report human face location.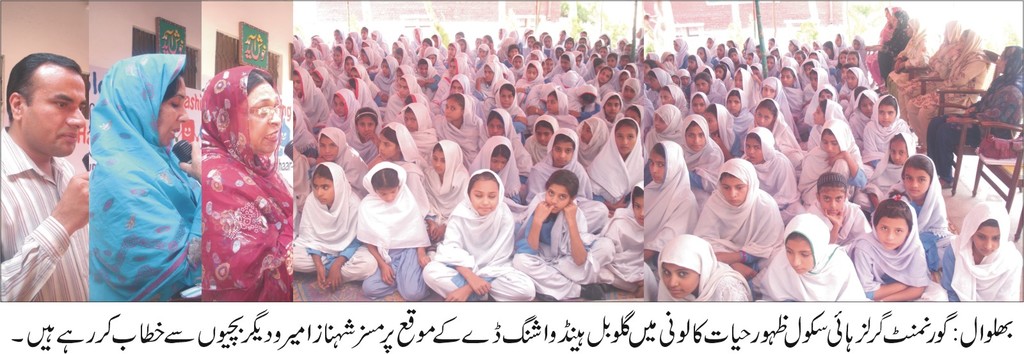
Report: select_region(485, 67, 495, 83).
